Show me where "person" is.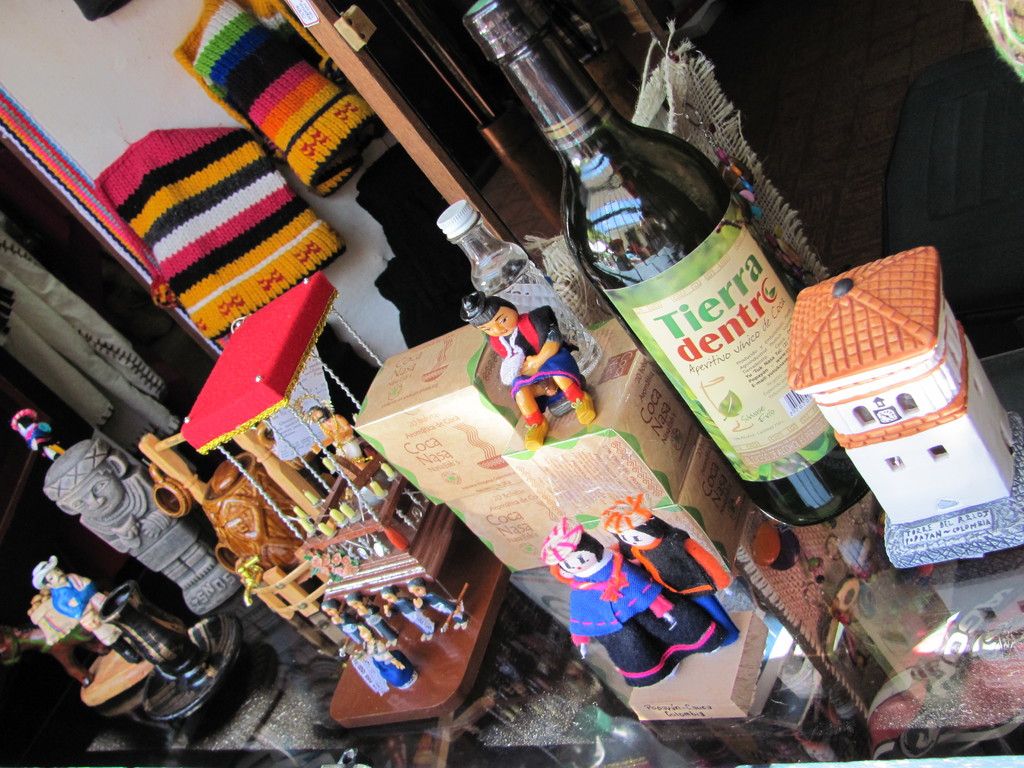
"person" is at Rect(31, 549, 137, 663).
